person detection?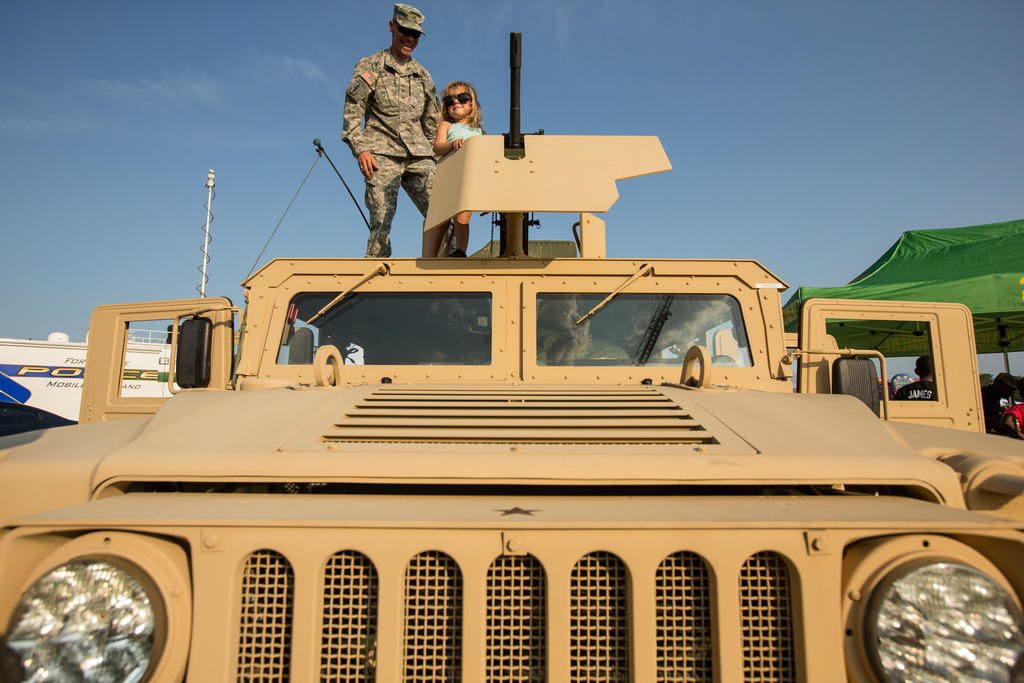
<bbox>894, 355, 940, 404</bbox>
